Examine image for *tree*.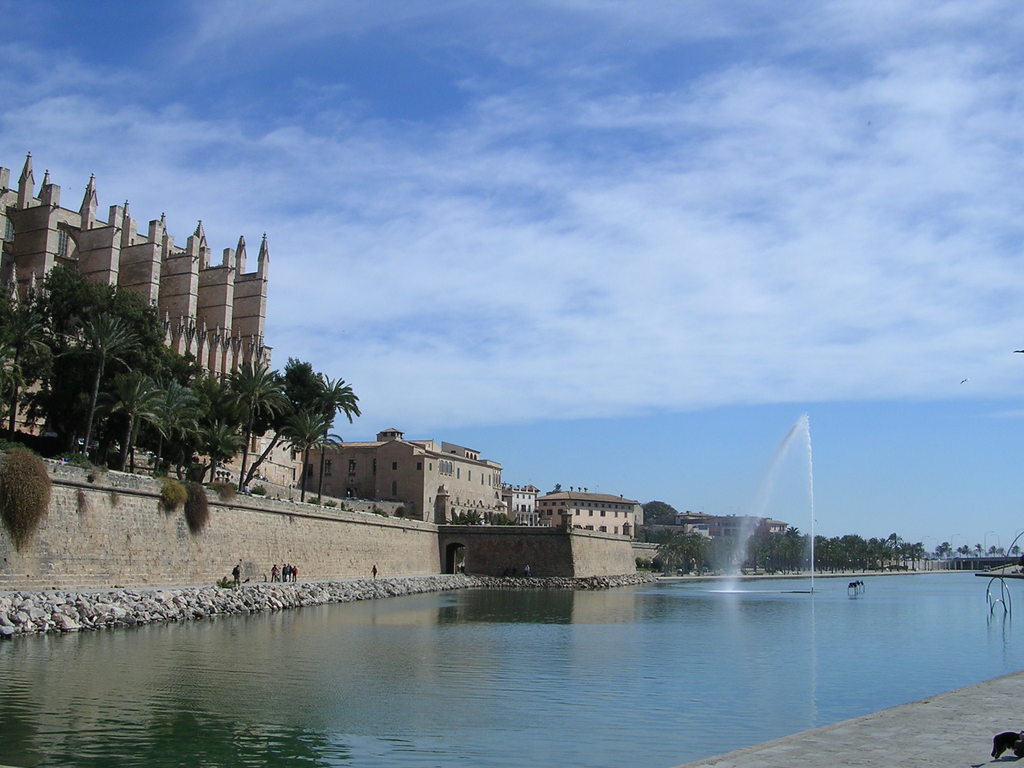
Examination result: [left=238, top=367, right=362, bottom=486].
